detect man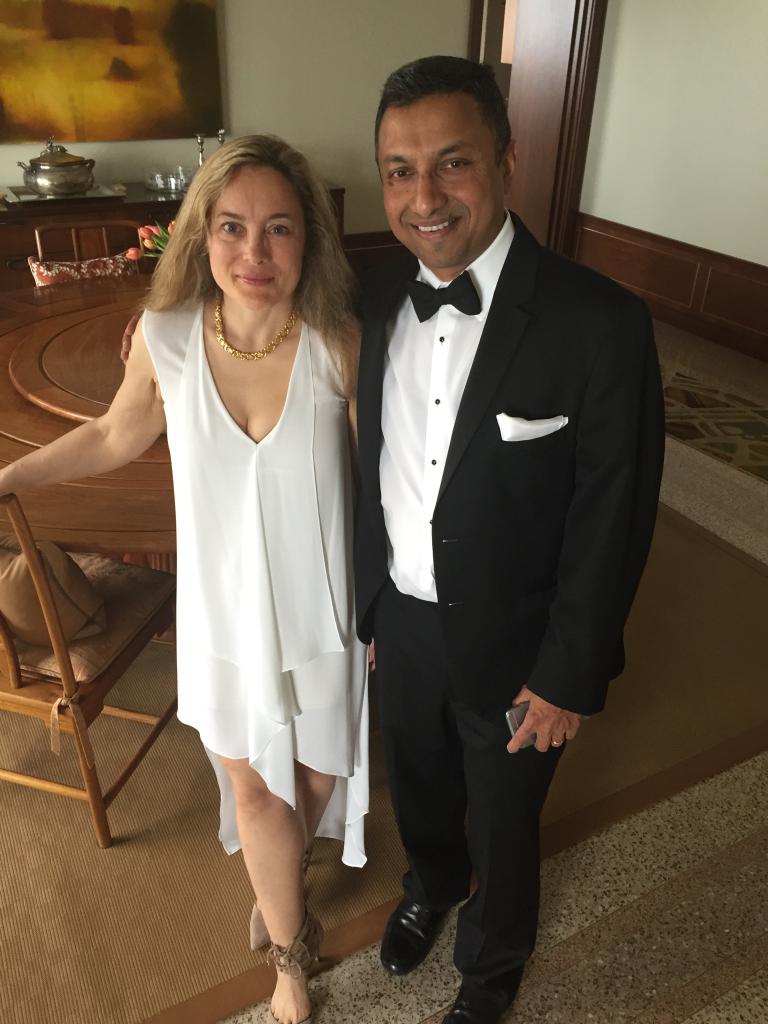
[left=332, top=73, right=659, bottom=954]
